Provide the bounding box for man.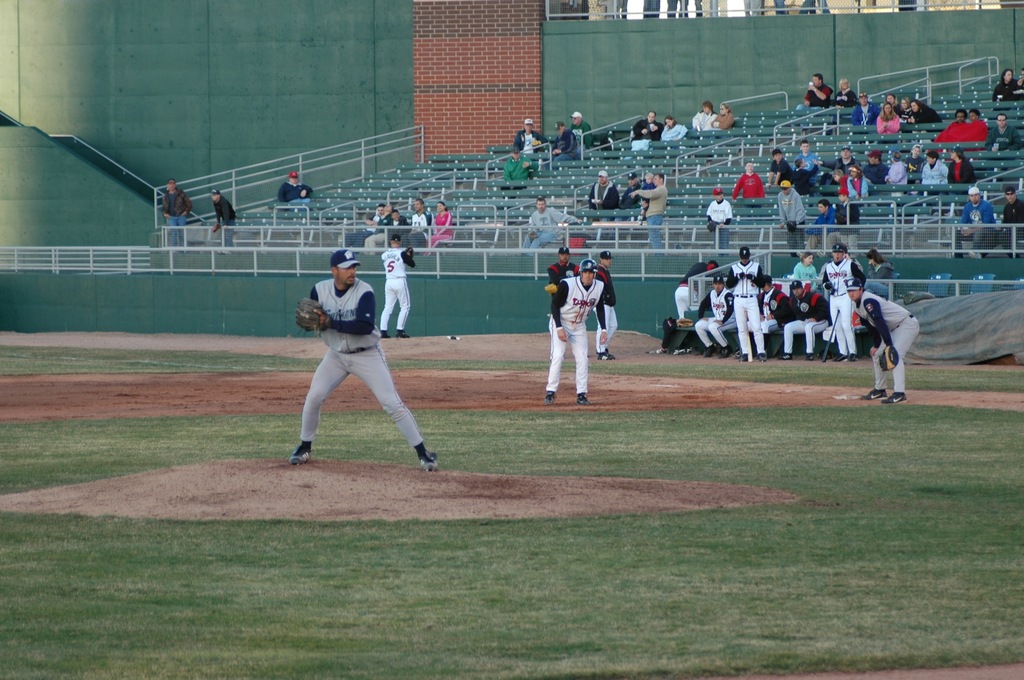
BBox(614, 170, 641, 219).
